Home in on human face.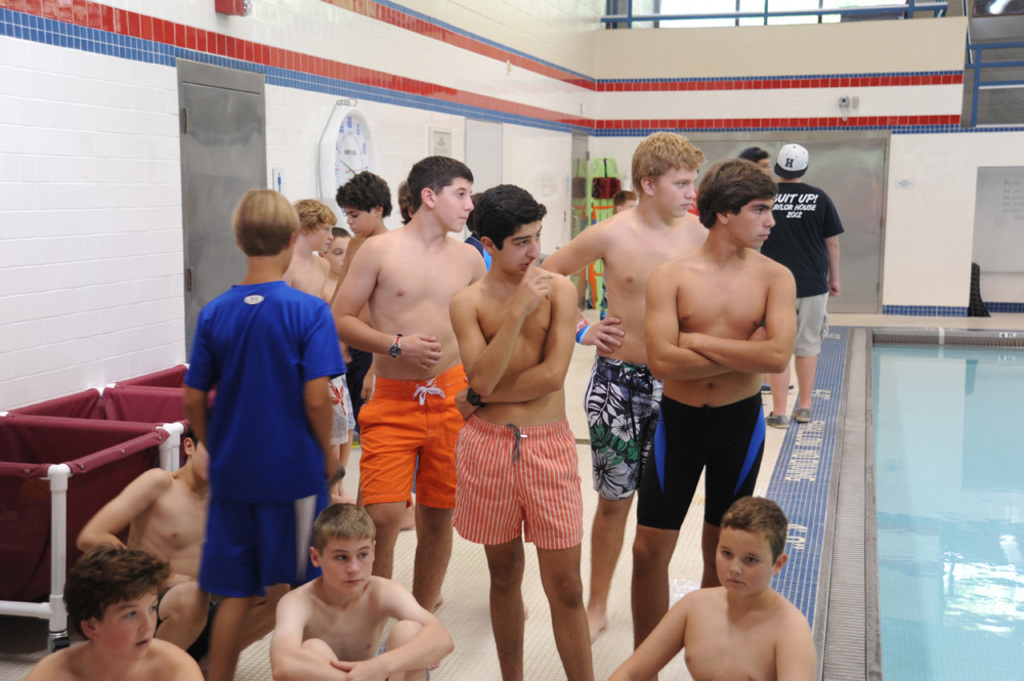
Homed in at [625,198,639,212].
